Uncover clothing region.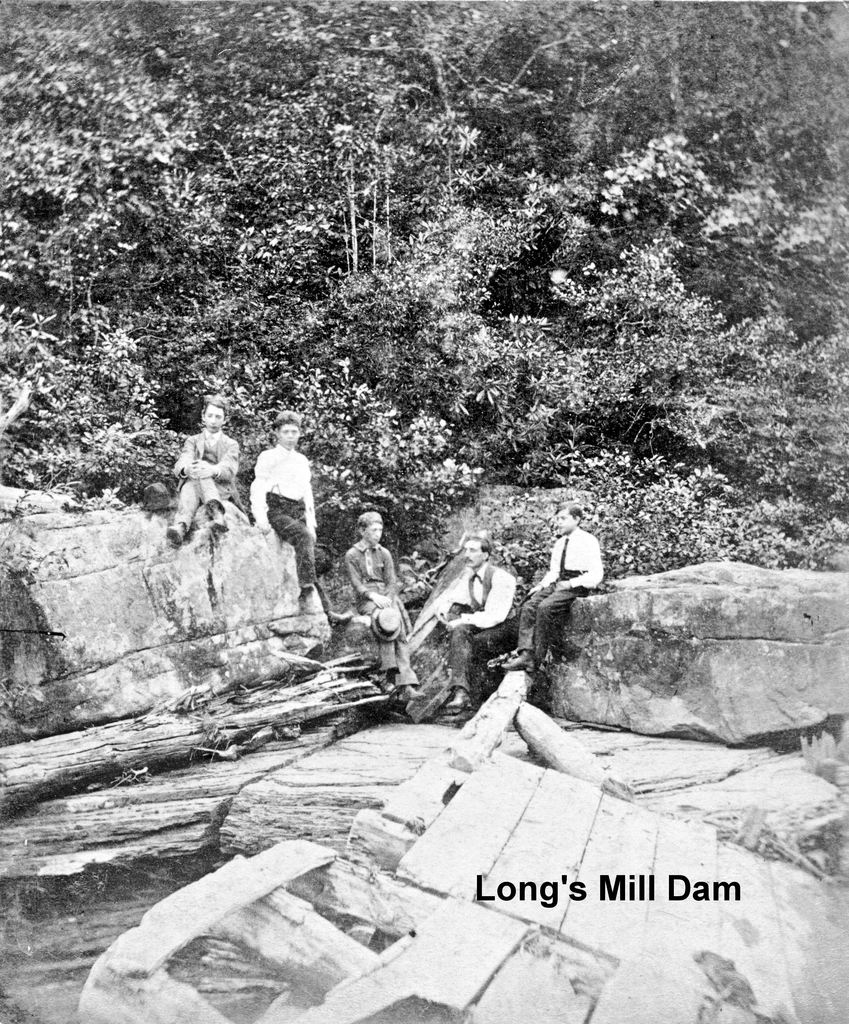
Uncovered: x1=431, y1=561, x2=516, y2=694.
